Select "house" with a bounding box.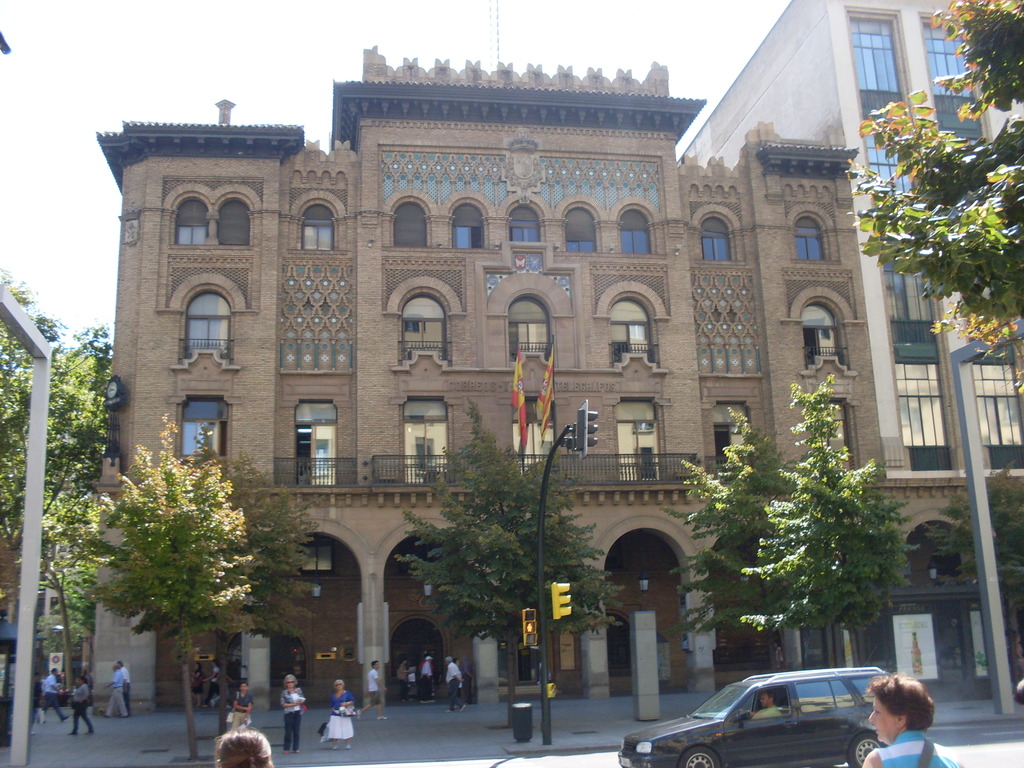
{"x1": 681, "y1": 0, "x2": 1023, "y2": 714}.
